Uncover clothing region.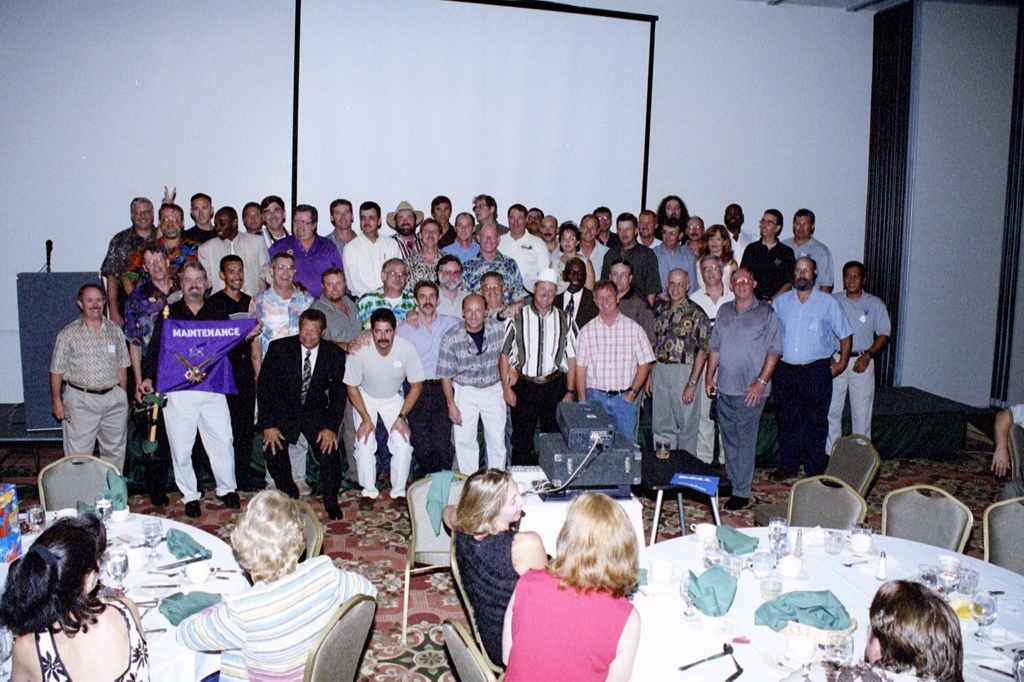
Uncovered: box=[393, 311, 458, 471].
